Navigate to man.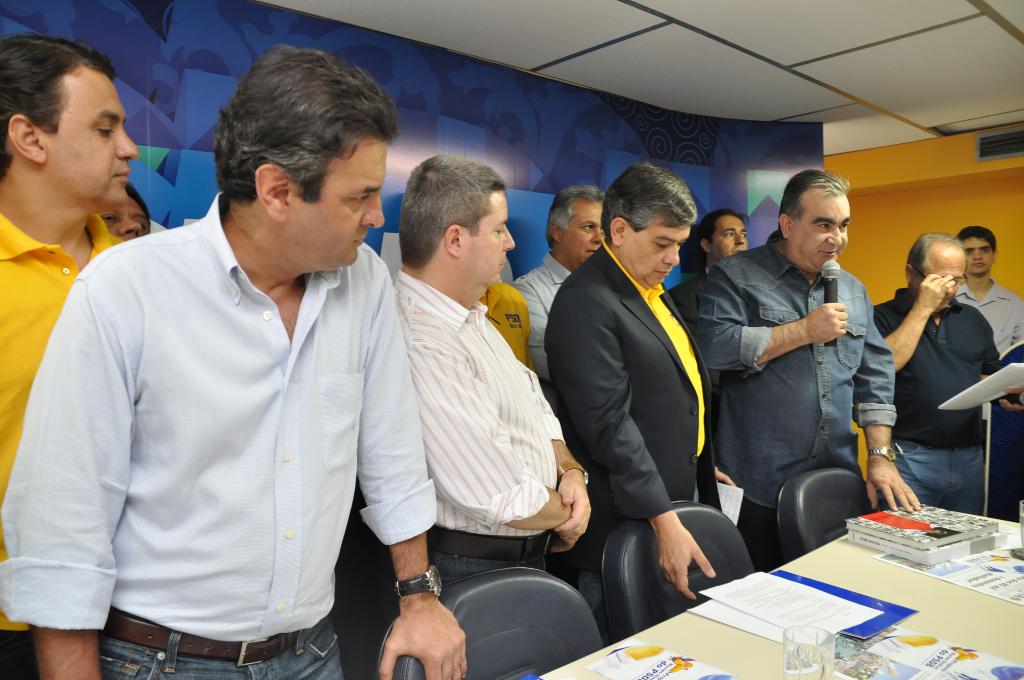
Navigation target: 945, 224, 1022, 464.
